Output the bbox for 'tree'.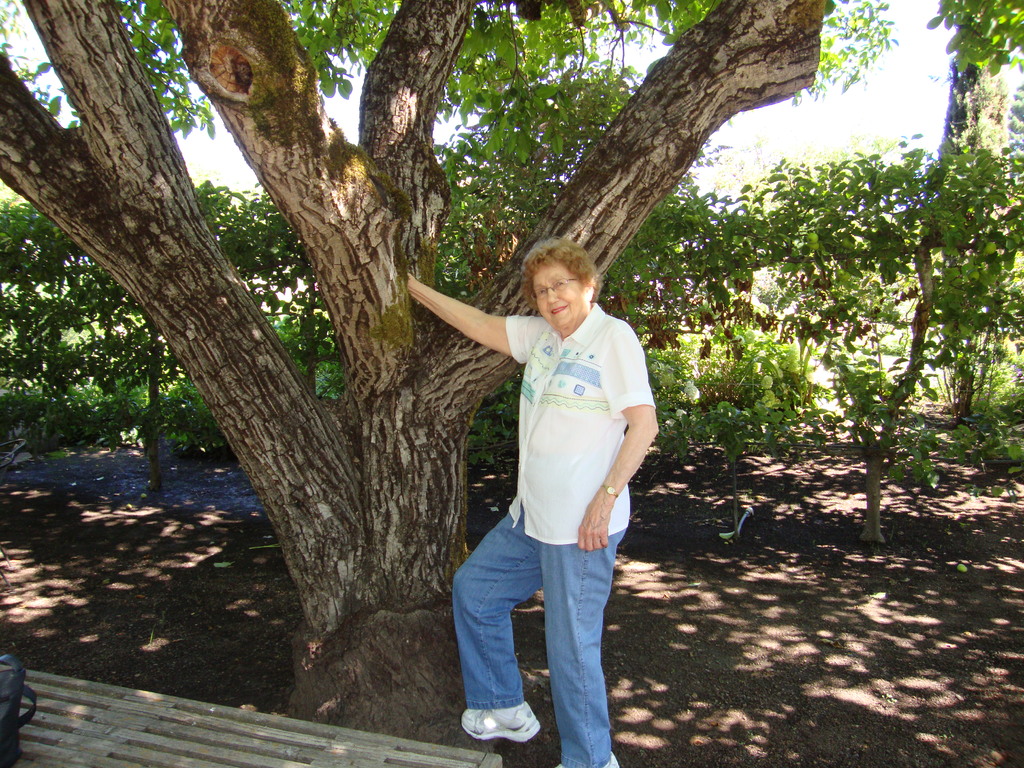
810,165,1000,557.
